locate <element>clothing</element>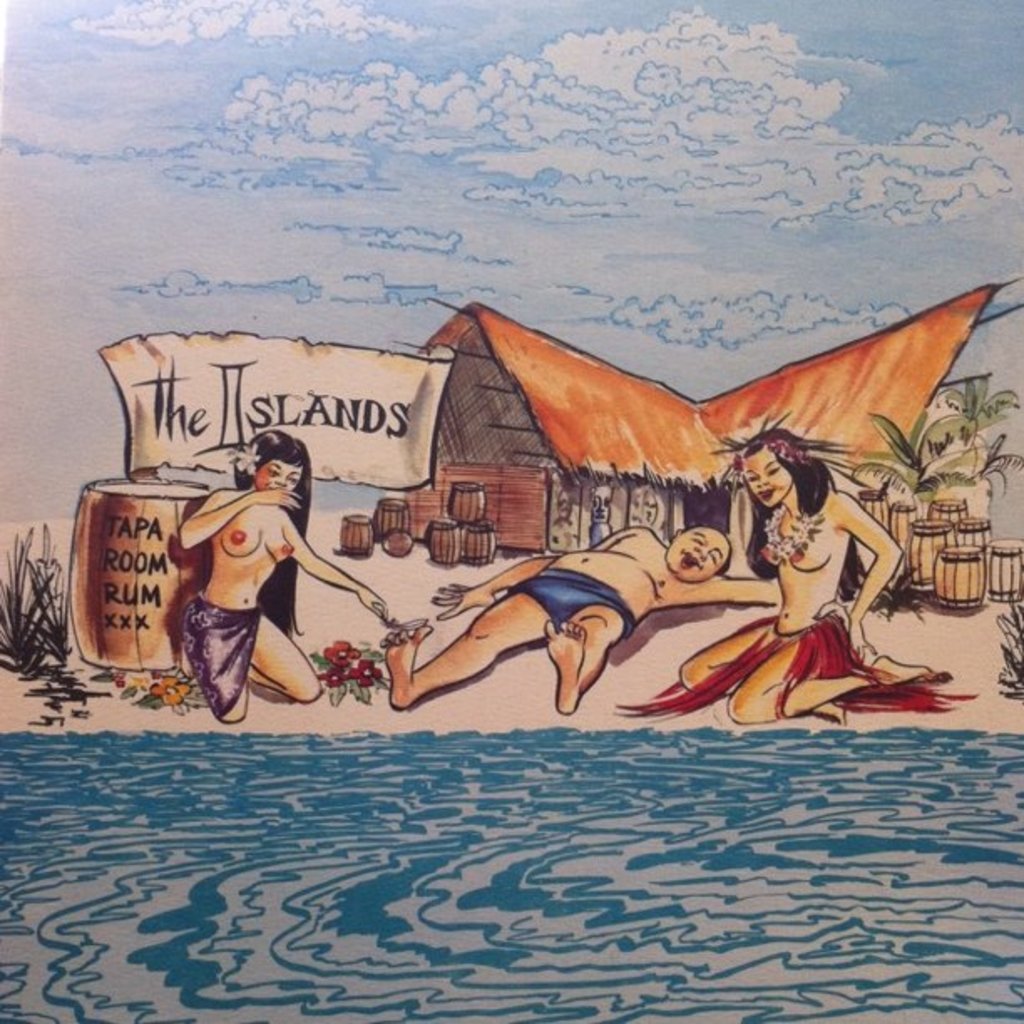
bbox=[186, 592, 263, 716]
